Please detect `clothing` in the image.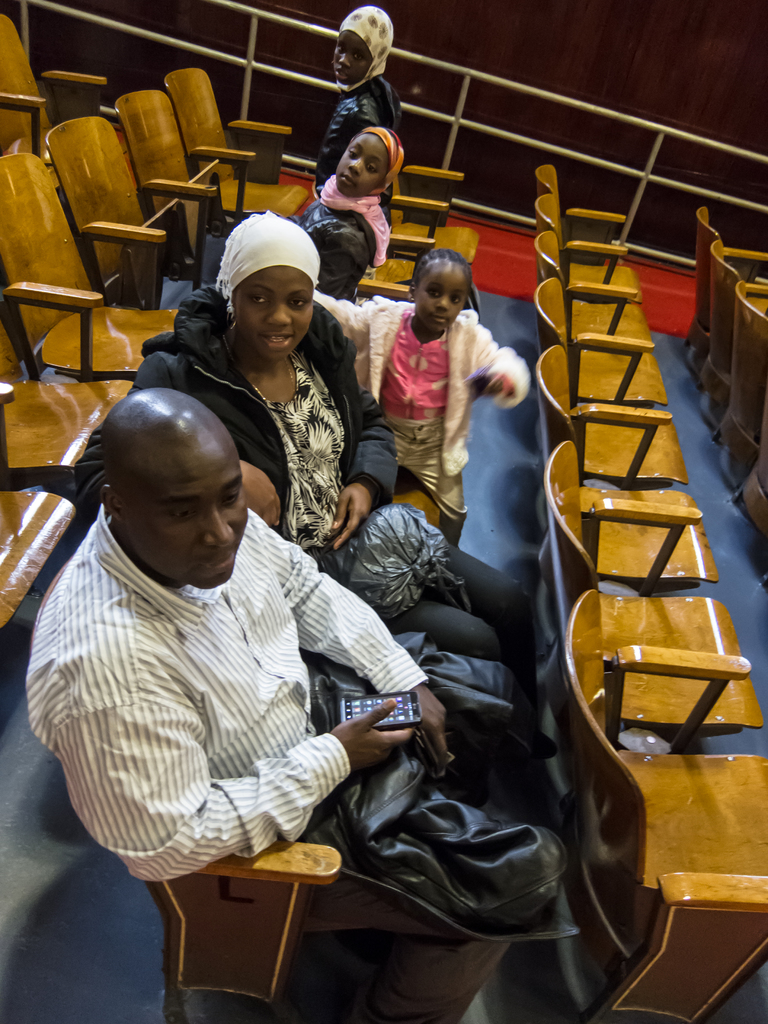
{"left": 20, "top": 499, "right": 431, "bottom": 876}.
